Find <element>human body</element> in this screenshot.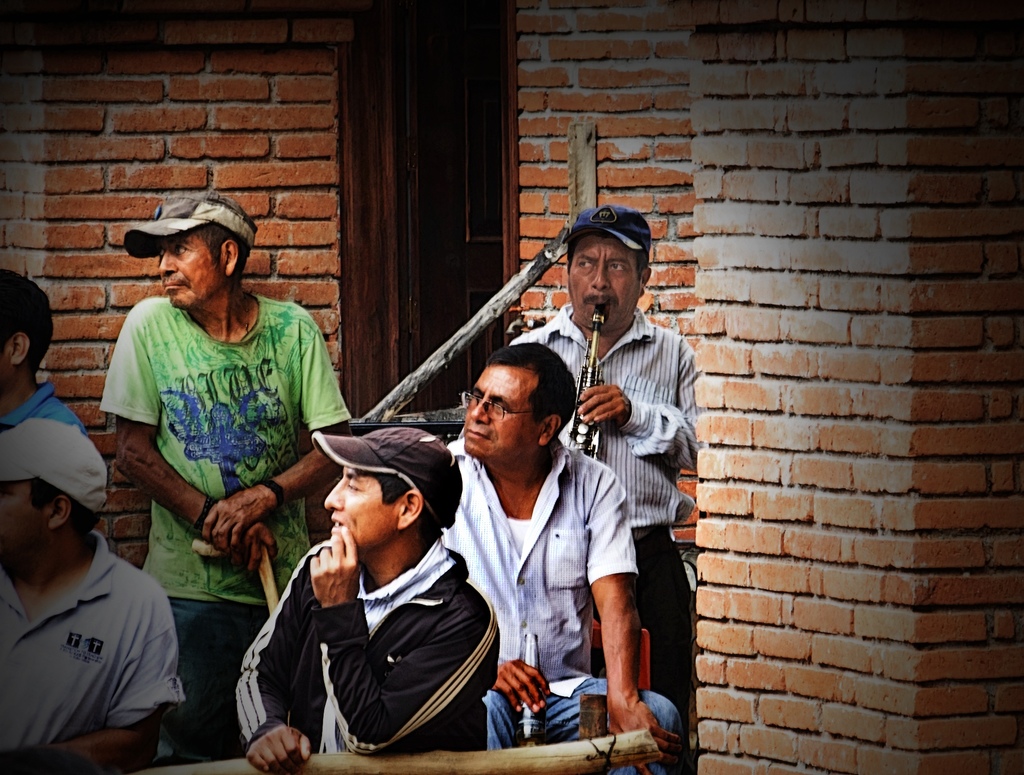
The bounding box for <element>human body</element> is box(506, 297, 698, 774).
